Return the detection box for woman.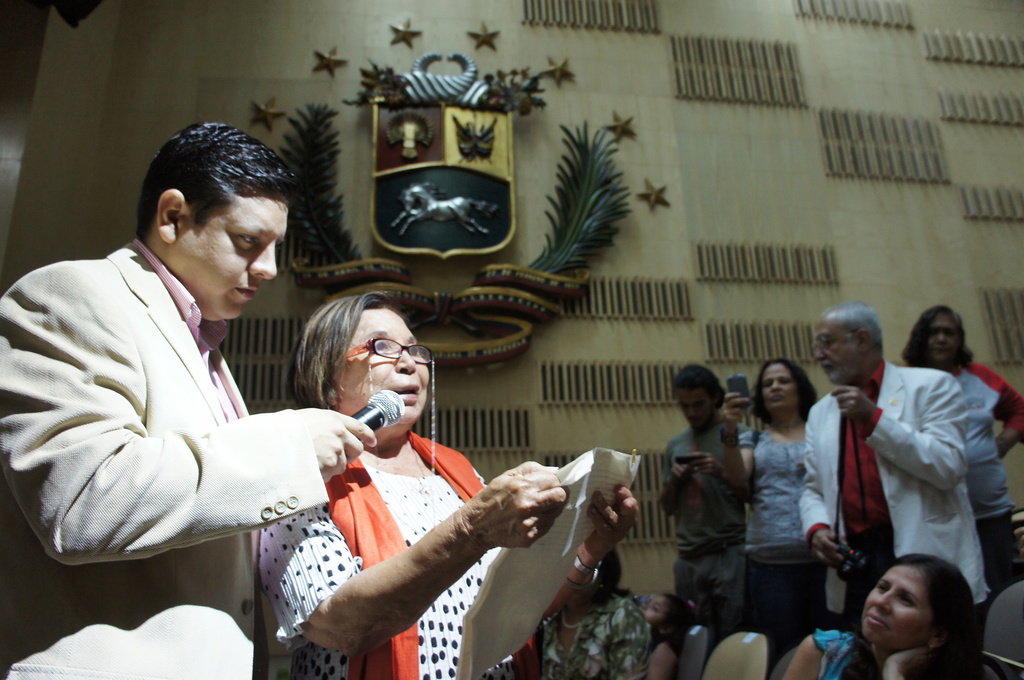
780 554 988 679.
